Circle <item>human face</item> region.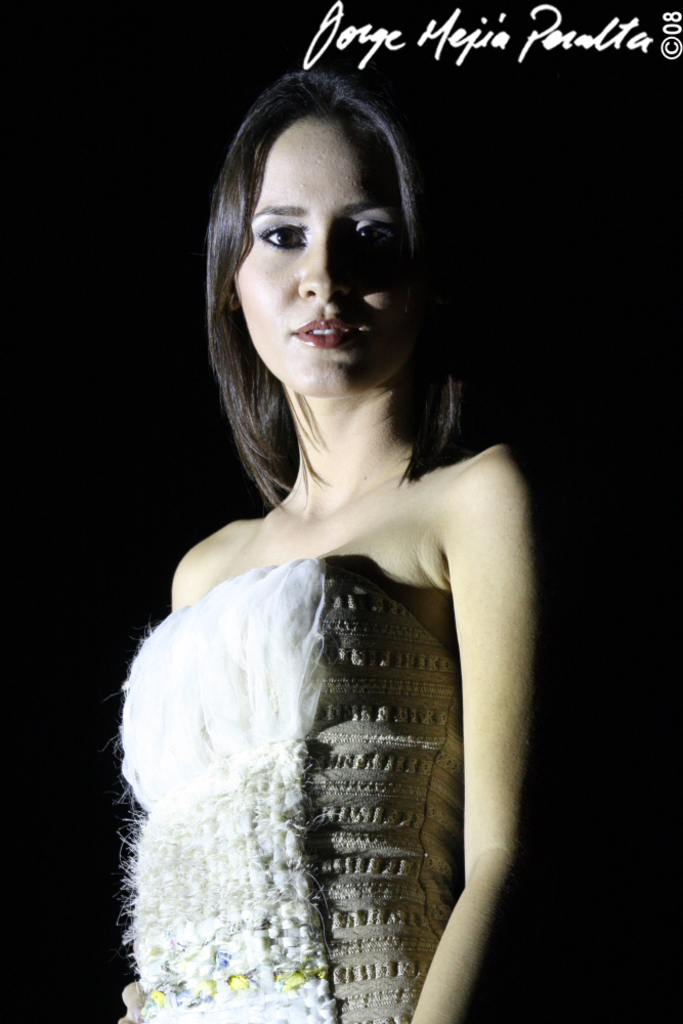
Region: (241, 108, 435, 396).
